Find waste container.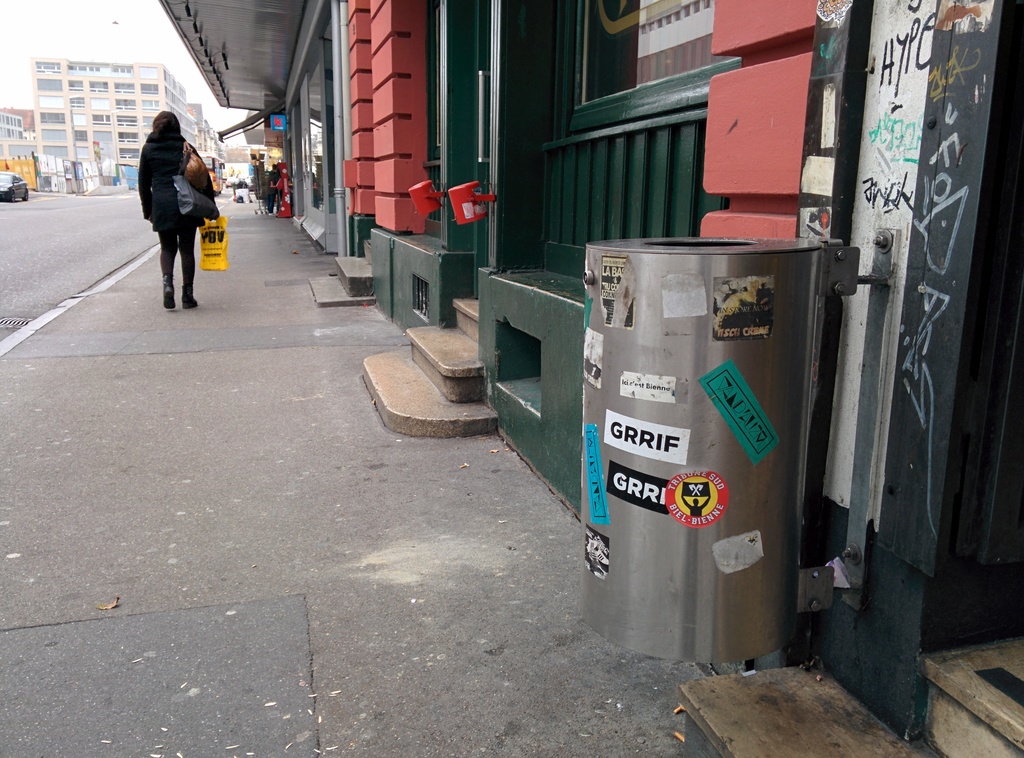
[x1=564, y1=225, x2=838, y2=681].
